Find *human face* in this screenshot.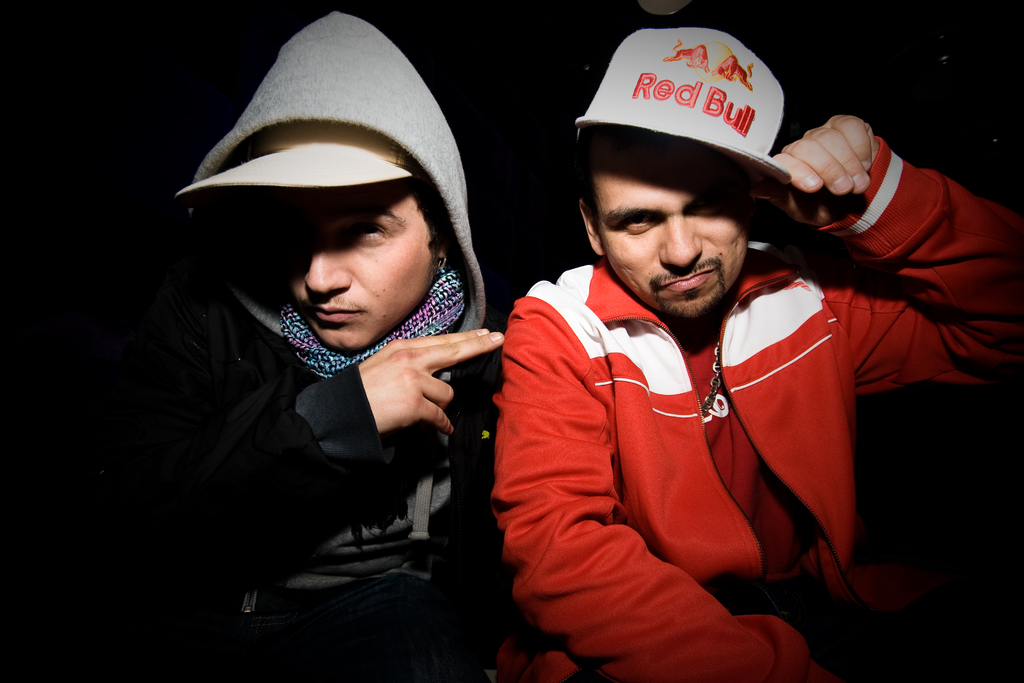
The bounding box for *human face* is (left=594, top=142, right=753, bottom=324).
